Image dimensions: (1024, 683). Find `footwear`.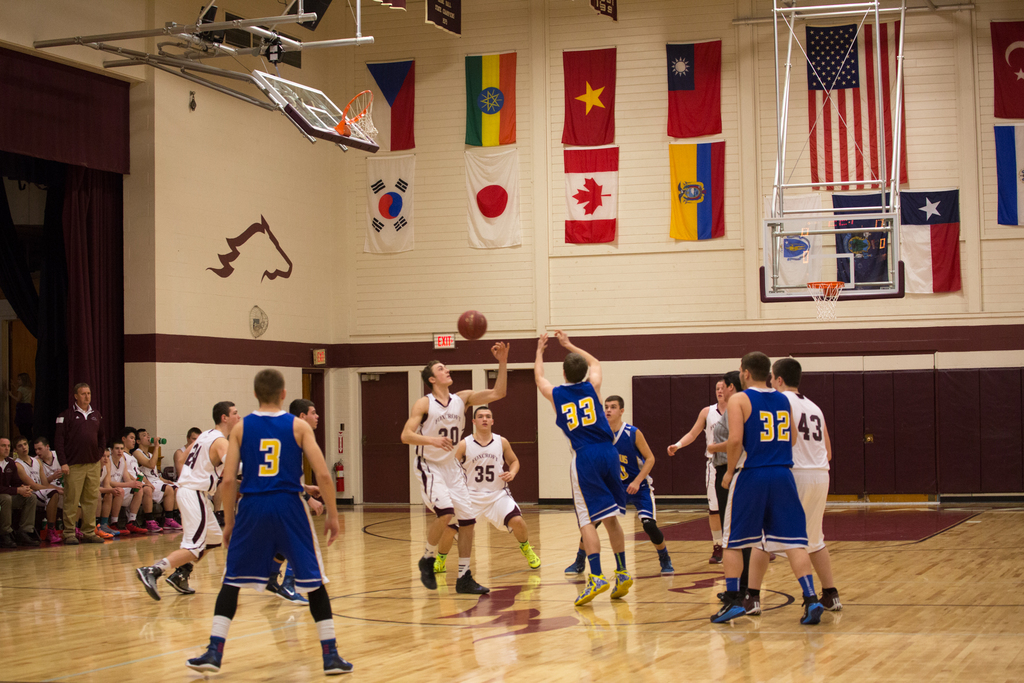
(320,634,353,675).
